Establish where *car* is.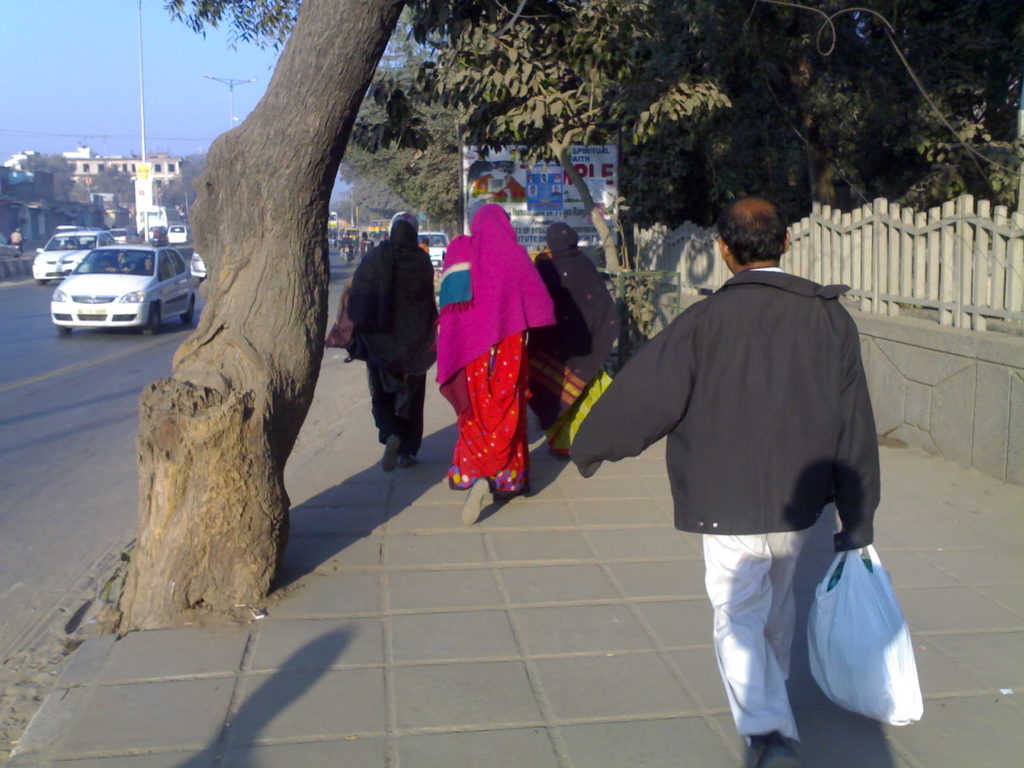
Established at 188,252,210,278.
